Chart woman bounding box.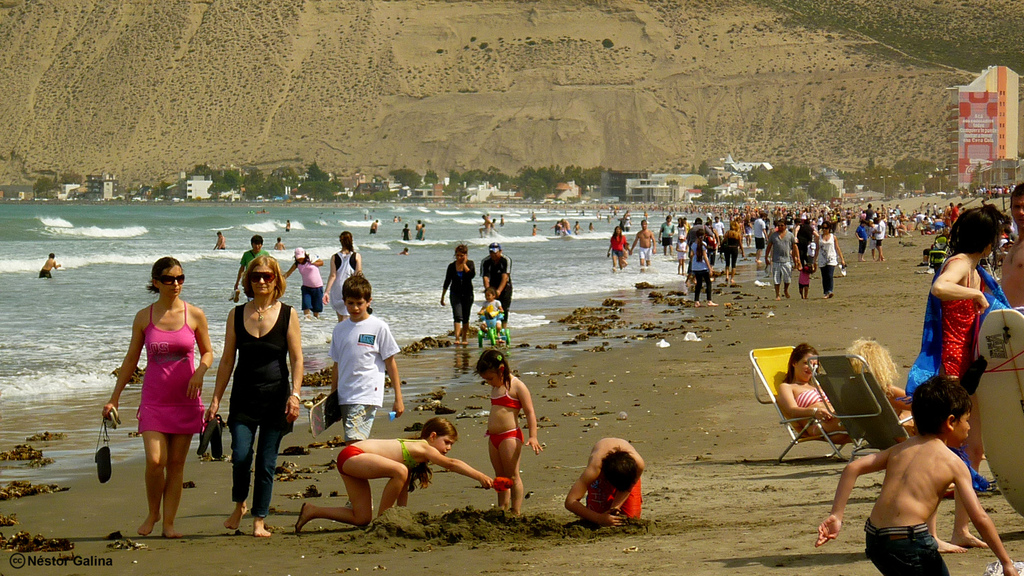
Charted: 440 247 473 348.
